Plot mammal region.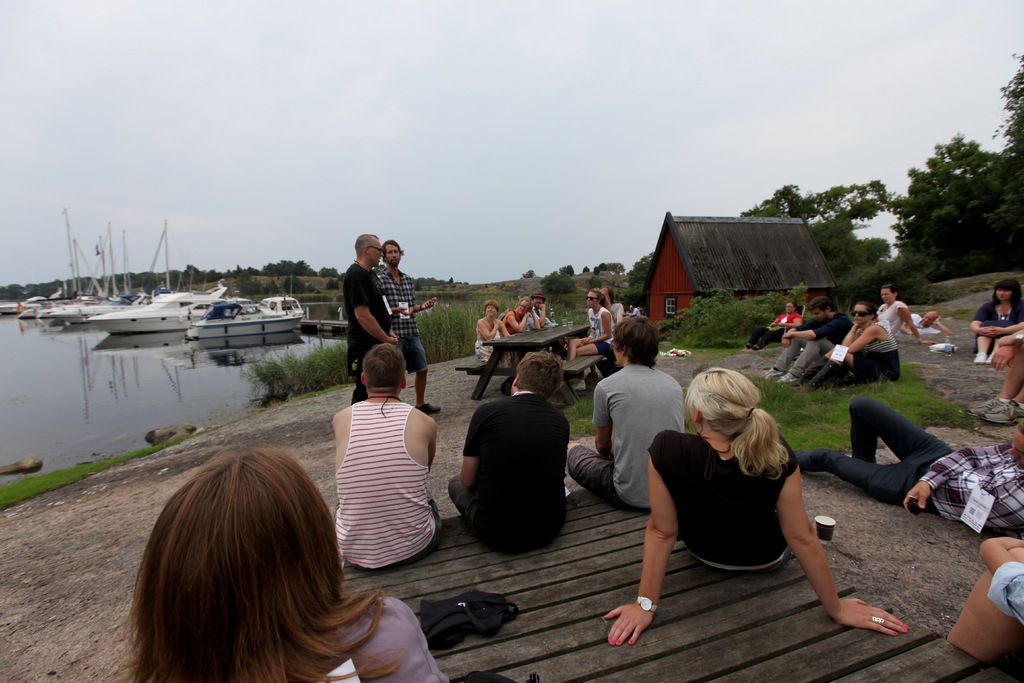
Plotted at (875, 283, 938, 345).
